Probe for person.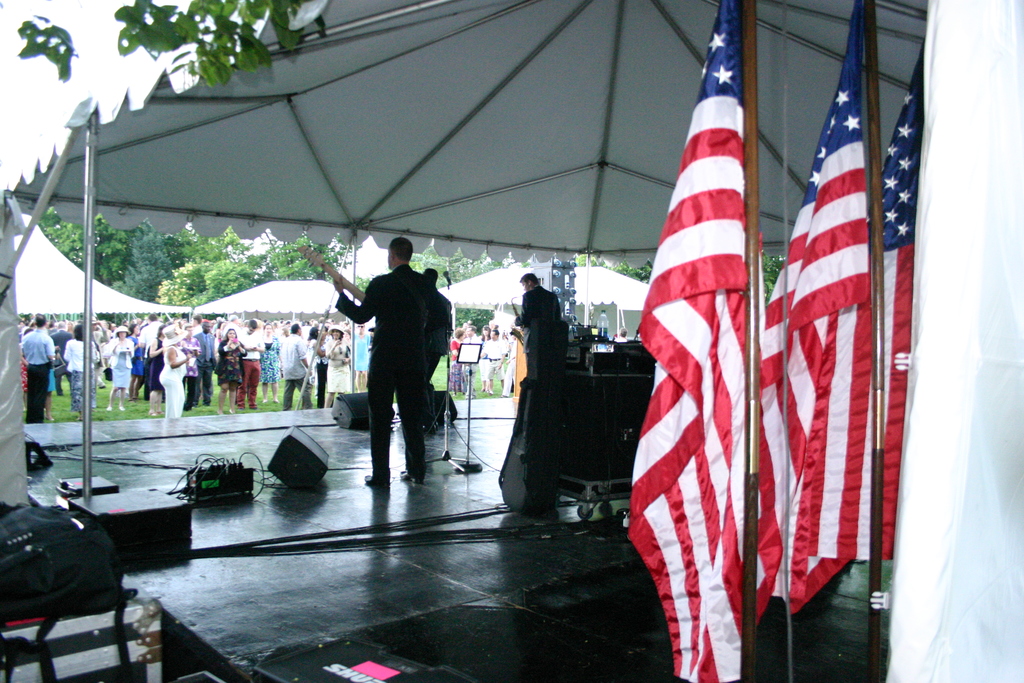
Probe result: (449, 327, 465, 397).
